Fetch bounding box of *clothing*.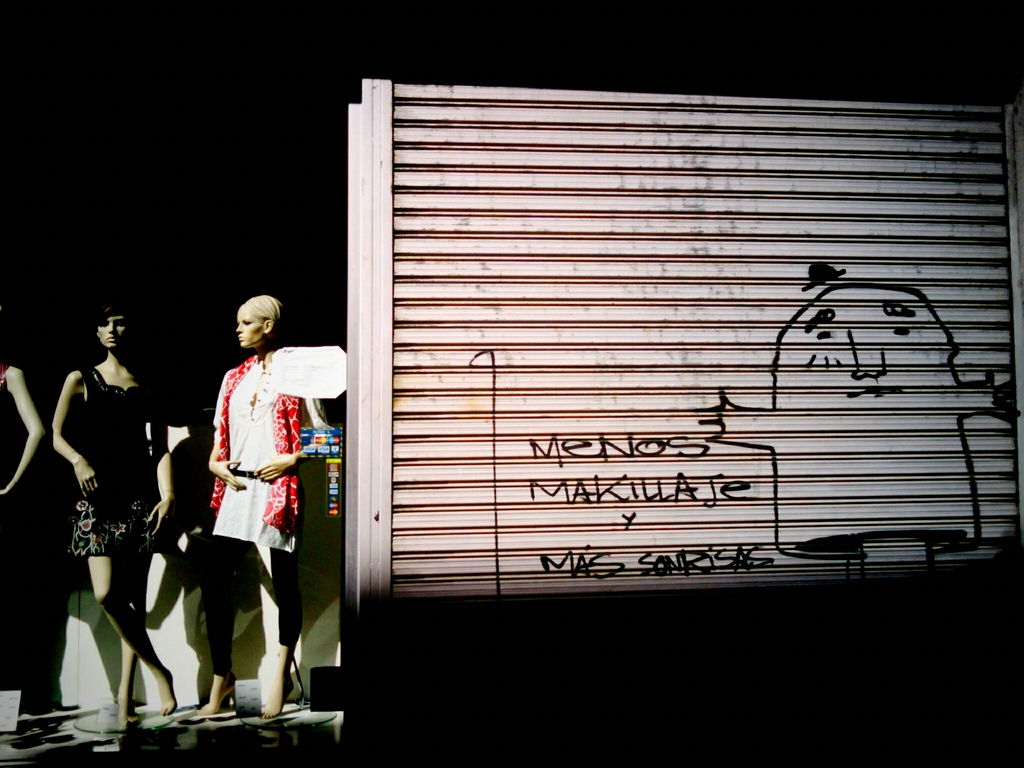
Bbox: l=212, t=355, r=328, b=683.
